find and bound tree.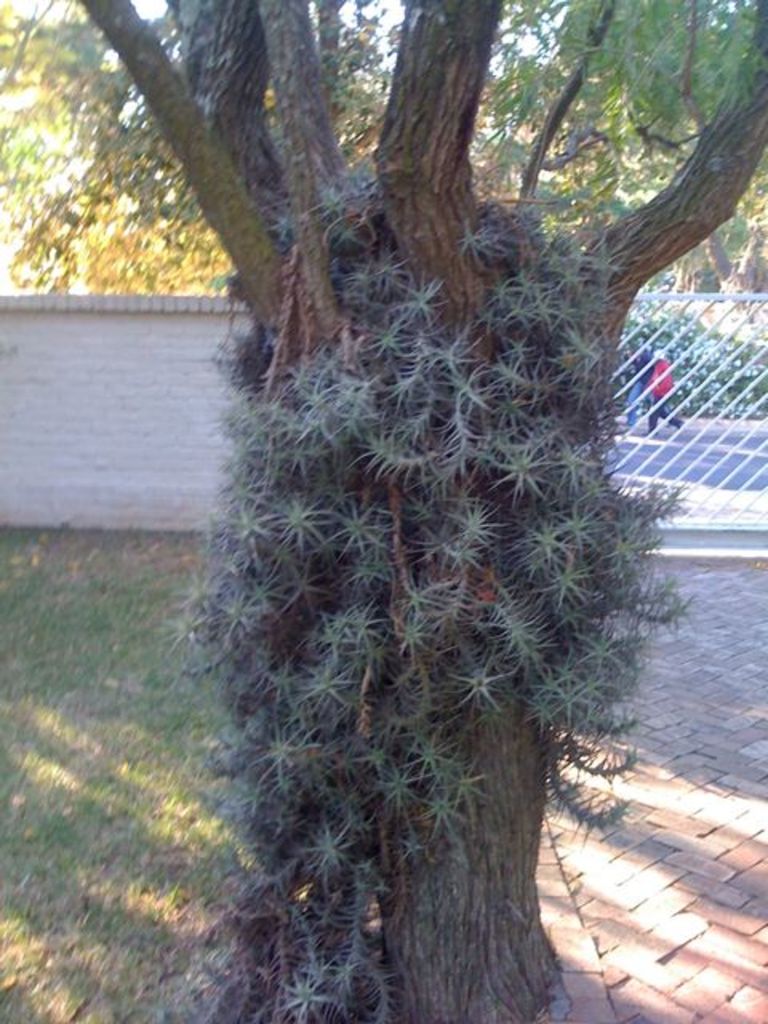
Bound: {"left": 78, "top": 0, "right": 766, "bottom": 1022}.
